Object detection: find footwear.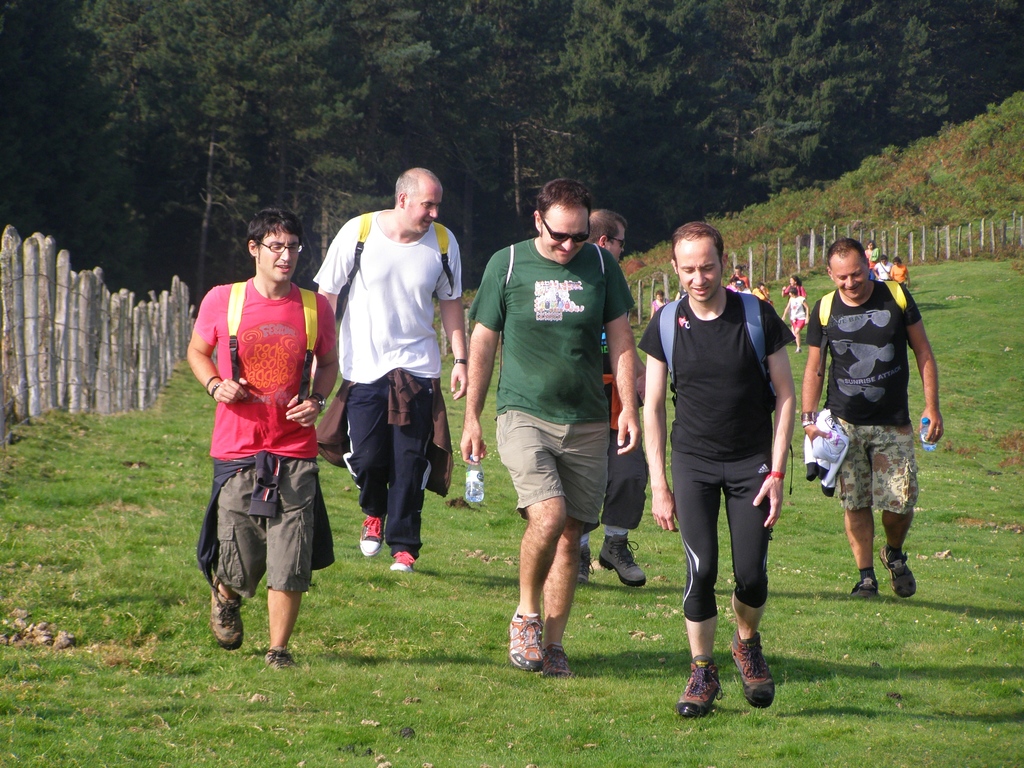
<box>388,550,416,574</box>.
